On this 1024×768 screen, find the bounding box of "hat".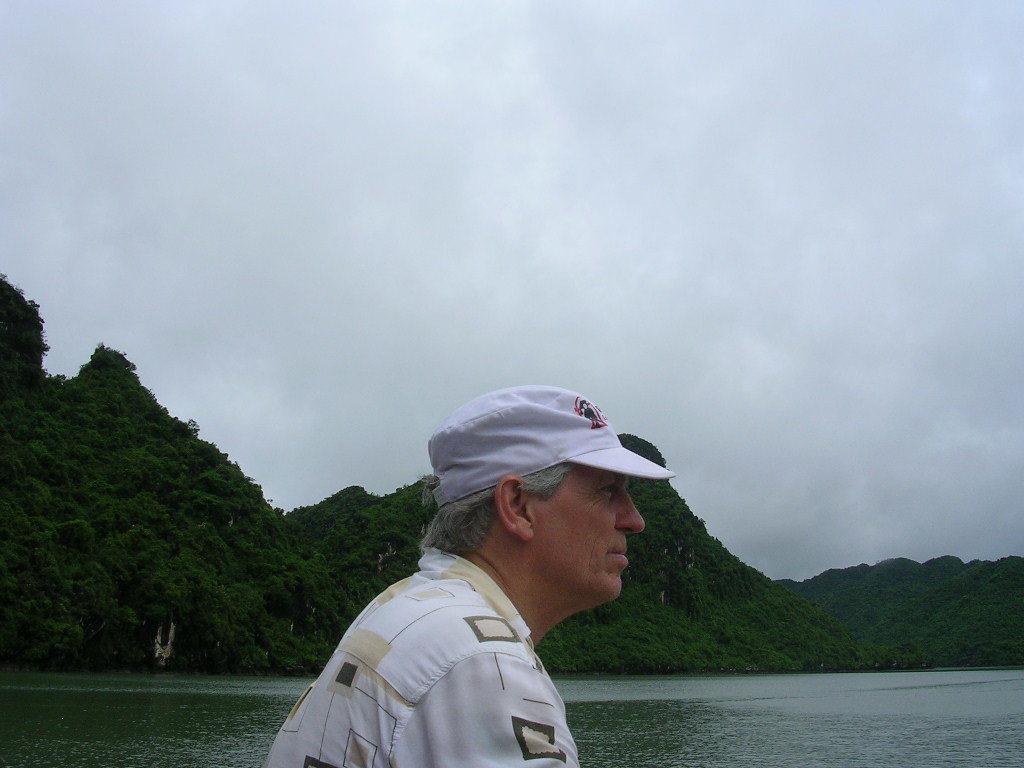
Bounding box: [427,384,679,512].
